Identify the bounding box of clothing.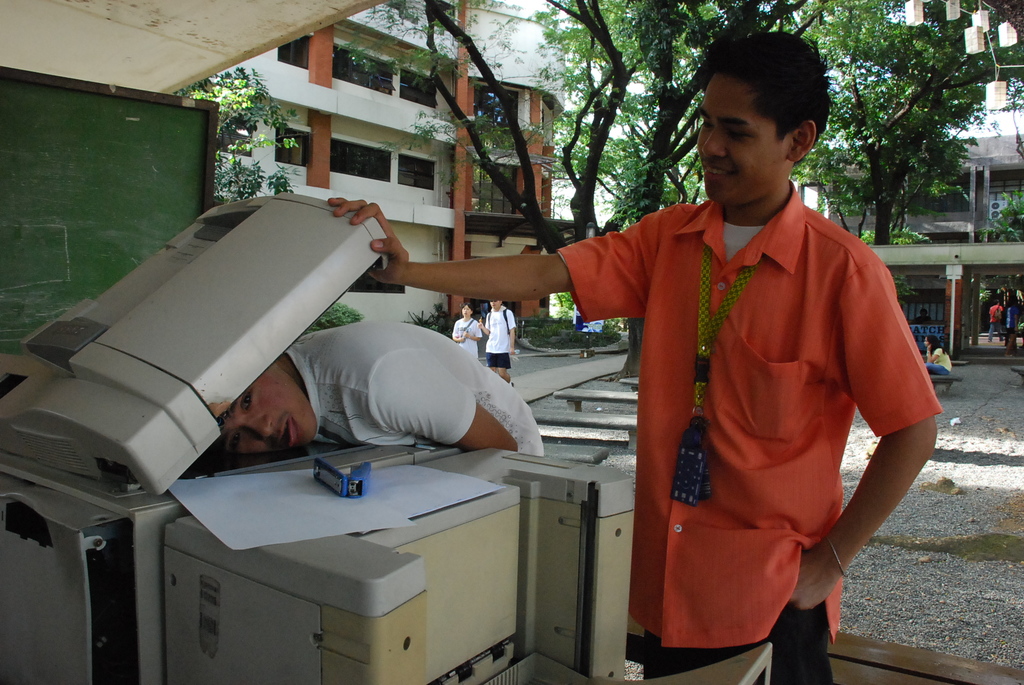
982:303:1005:343.
